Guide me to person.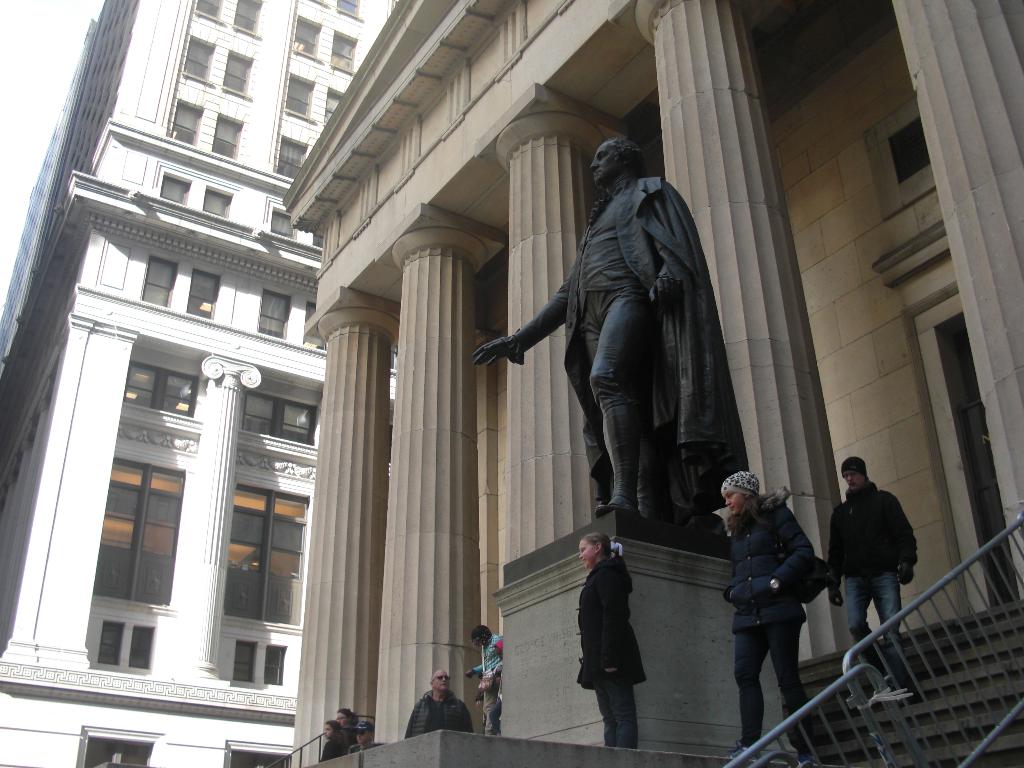
Guidance: <bbox>575, 526, 651, 749</bbox>.
